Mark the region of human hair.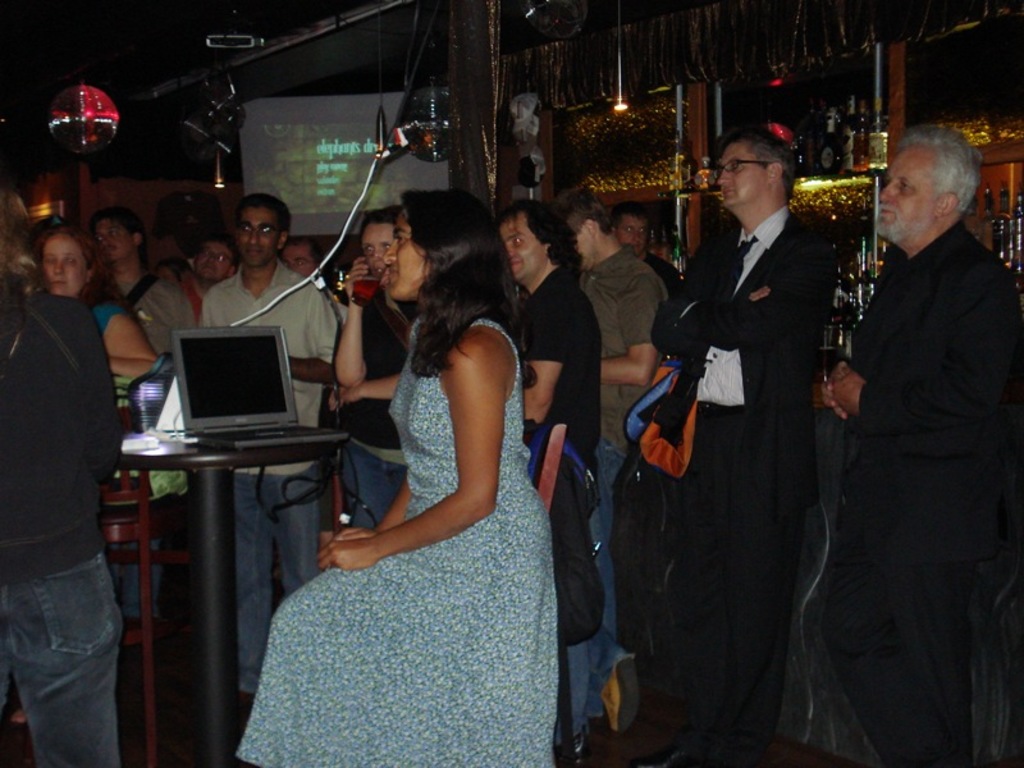
Region: [x1=609, y1=202, x2=654, y2=232].
